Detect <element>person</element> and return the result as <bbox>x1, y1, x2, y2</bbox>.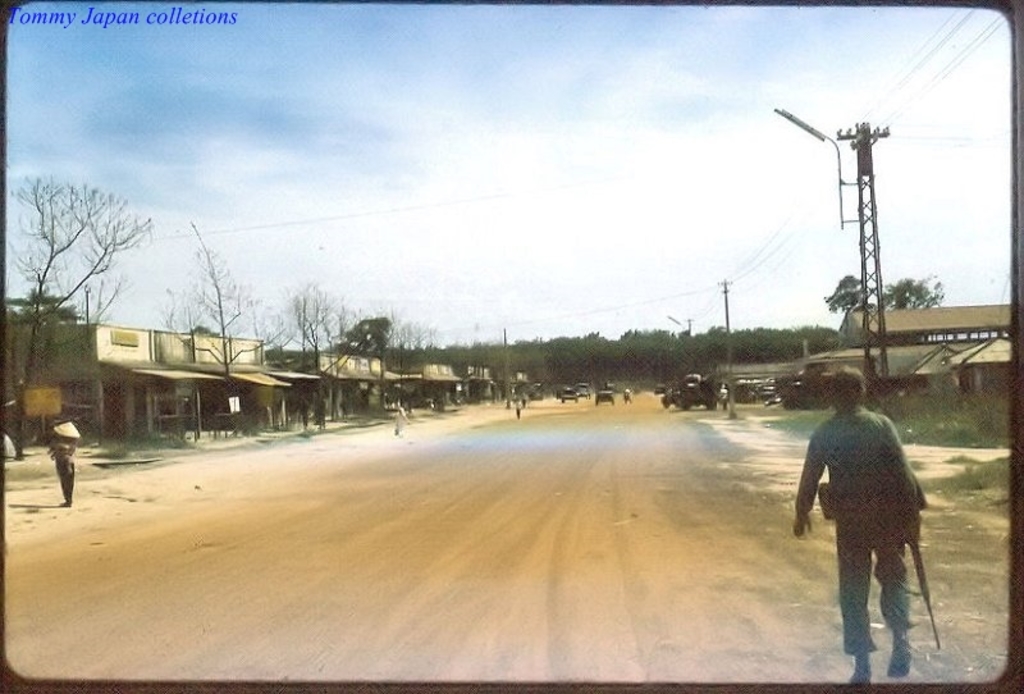
<bbox>390, 402, 408, 440</bbox>.
